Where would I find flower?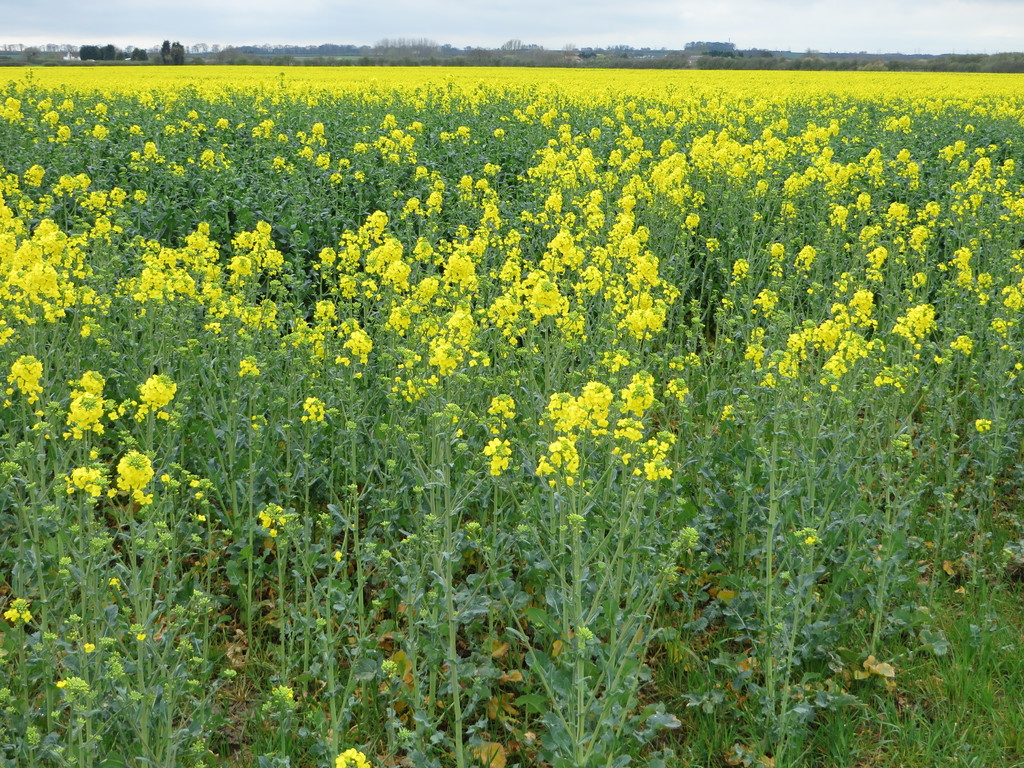
At (55, 678, 70, 692).
